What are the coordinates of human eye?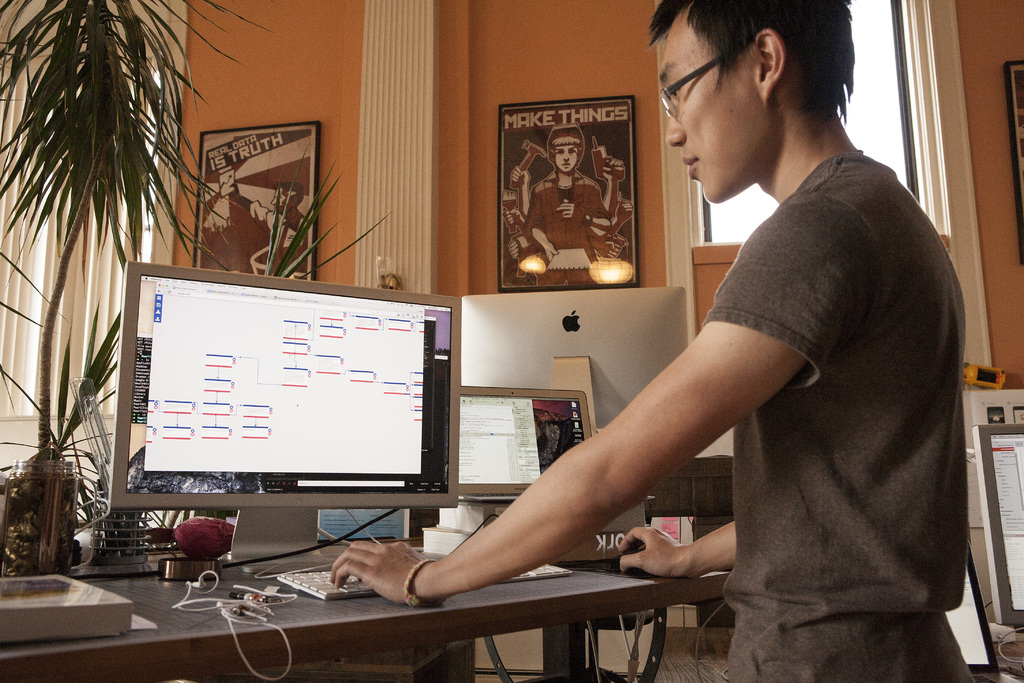
[665, 80, 680, 101].
